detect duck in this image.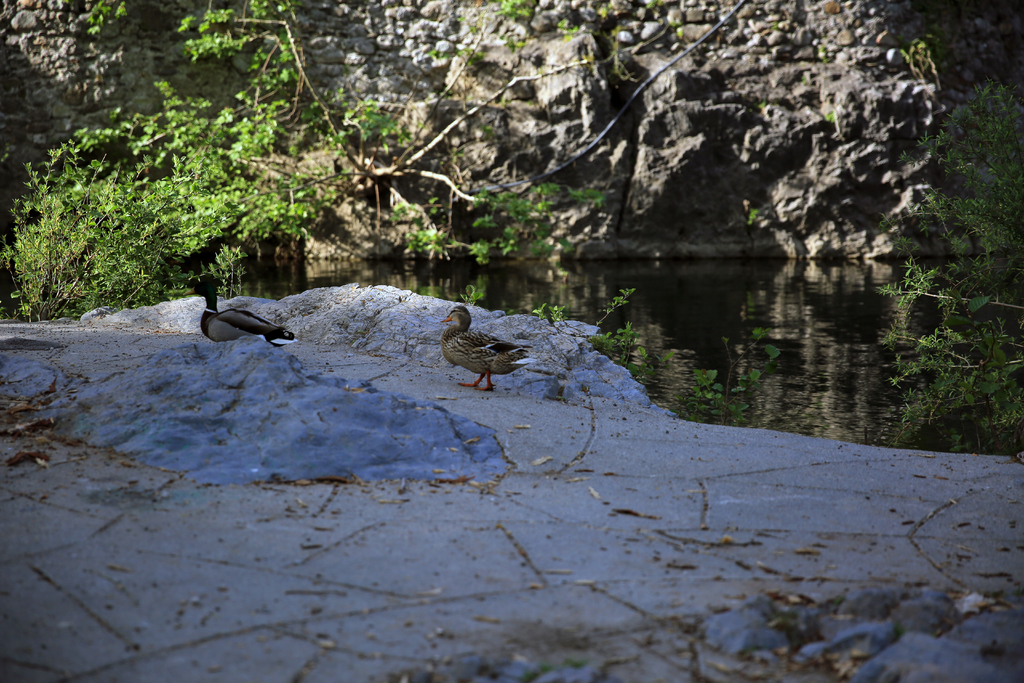
Detection: {"left": 424, "top": 299, "right": 527, "bottom": 382}.
